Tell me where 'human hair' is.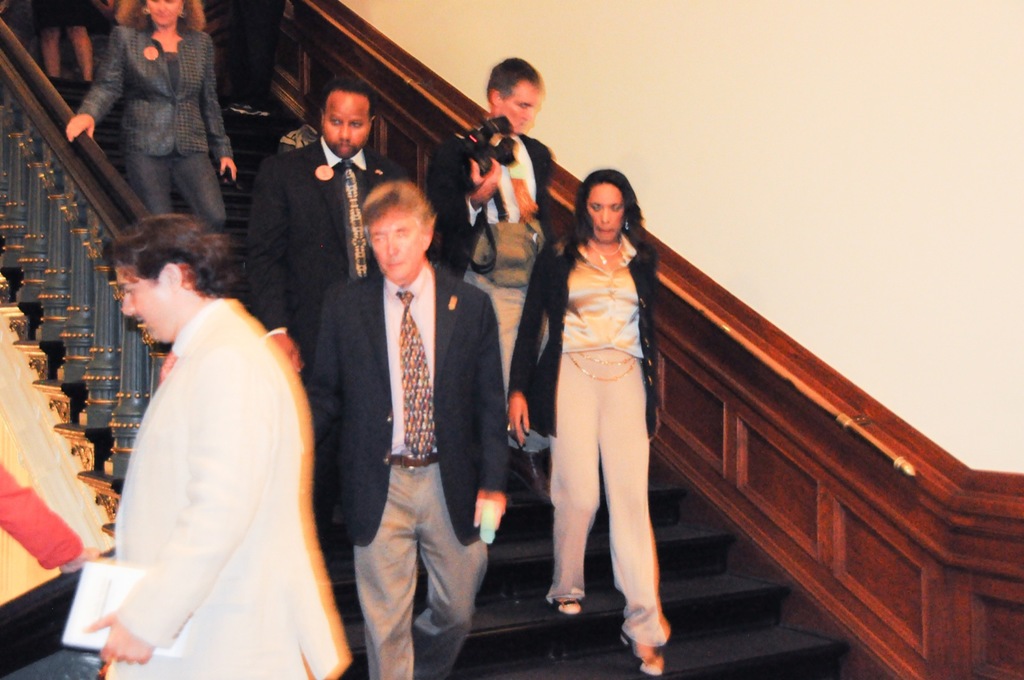
'human hair' is at {"left": 109, "top": 212, "right": 239, "bottom": 295}.
